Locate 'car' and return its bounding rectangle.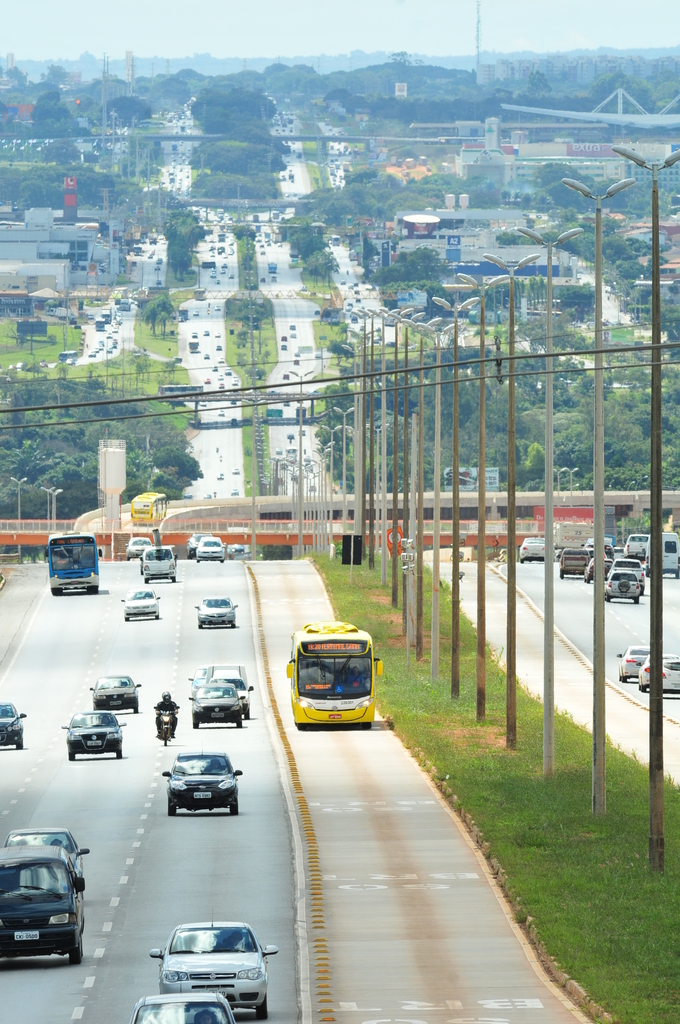
{"left": 133, "top": 986, "right": 238, "bottom": 1022}.
